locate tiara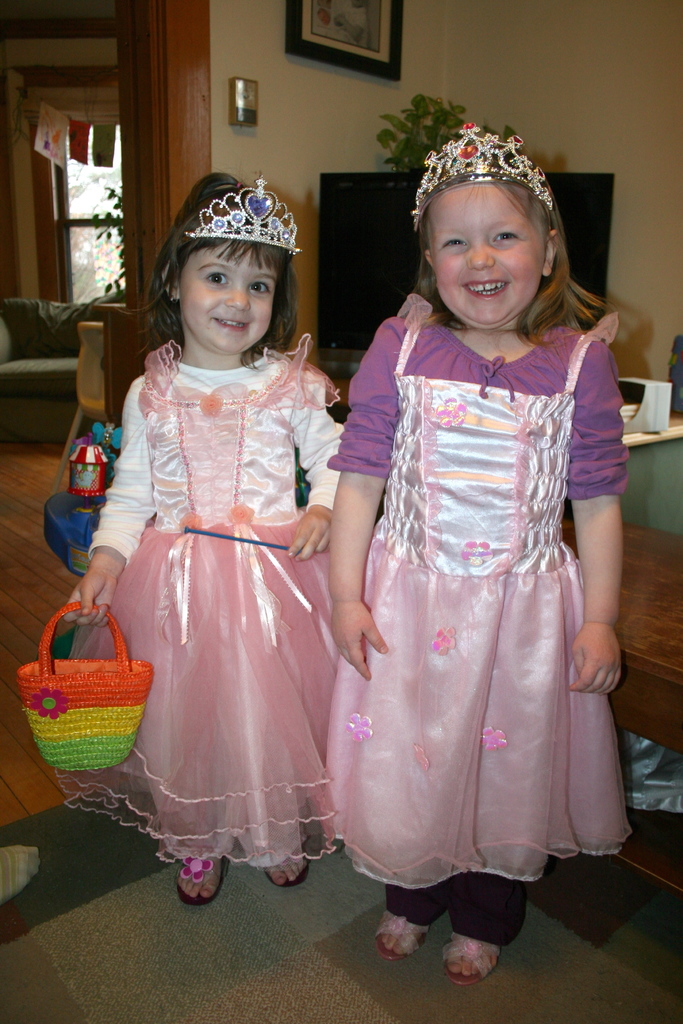
crop(191, 173, 303, 253)
